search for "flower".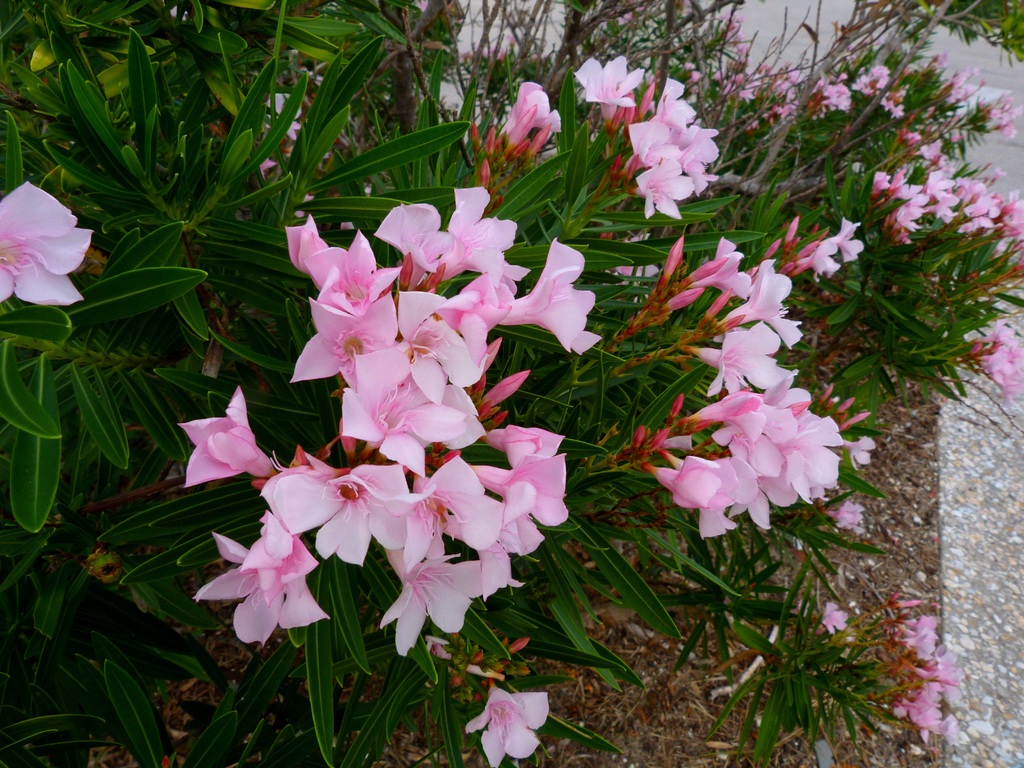
Found at pyautogui.locateOnScreen(259, 90, 305, 147).
